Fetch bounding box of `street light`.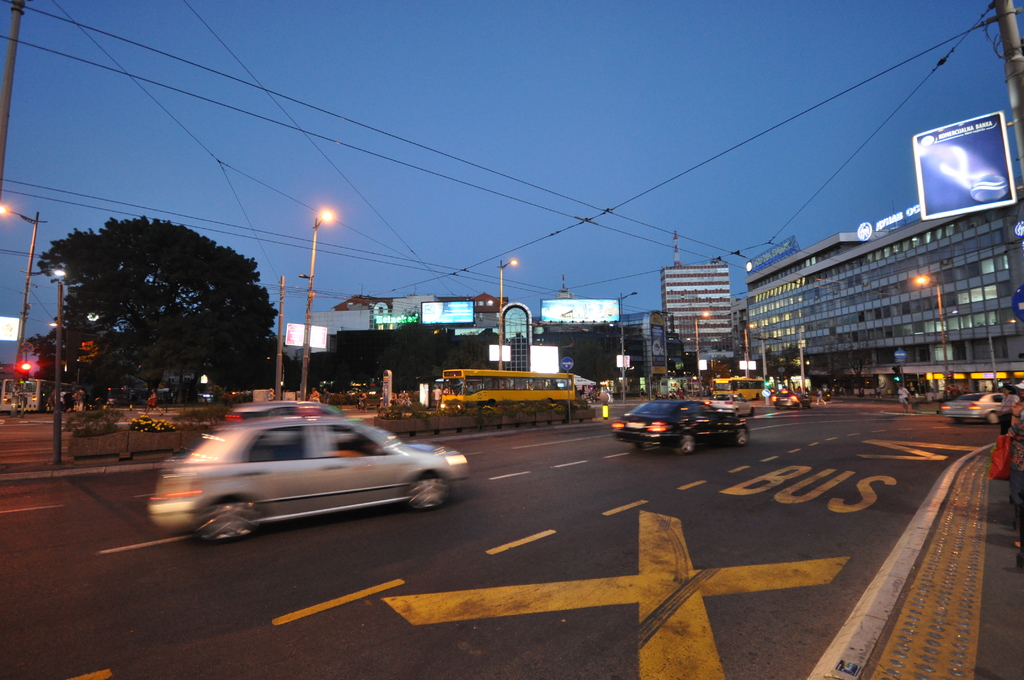
Bbox: (left=614, top=287, right=637, bottom=401).
